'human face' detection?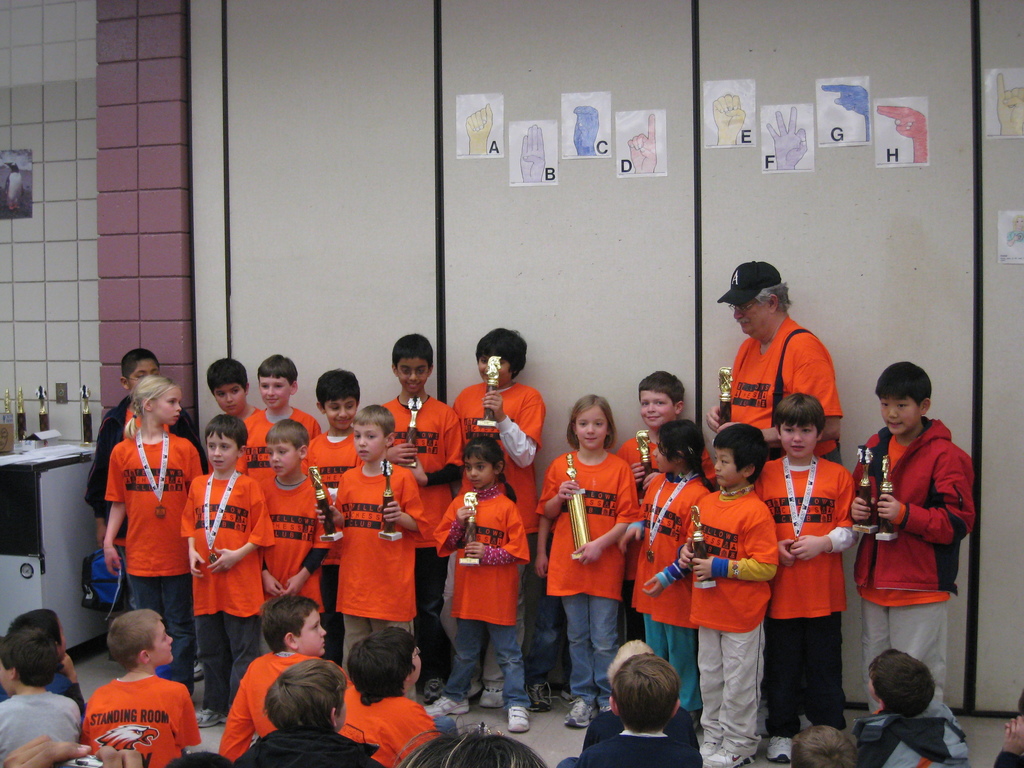
{"x1": 130, "y1": 362, "x2": 155, "y2": 384}
